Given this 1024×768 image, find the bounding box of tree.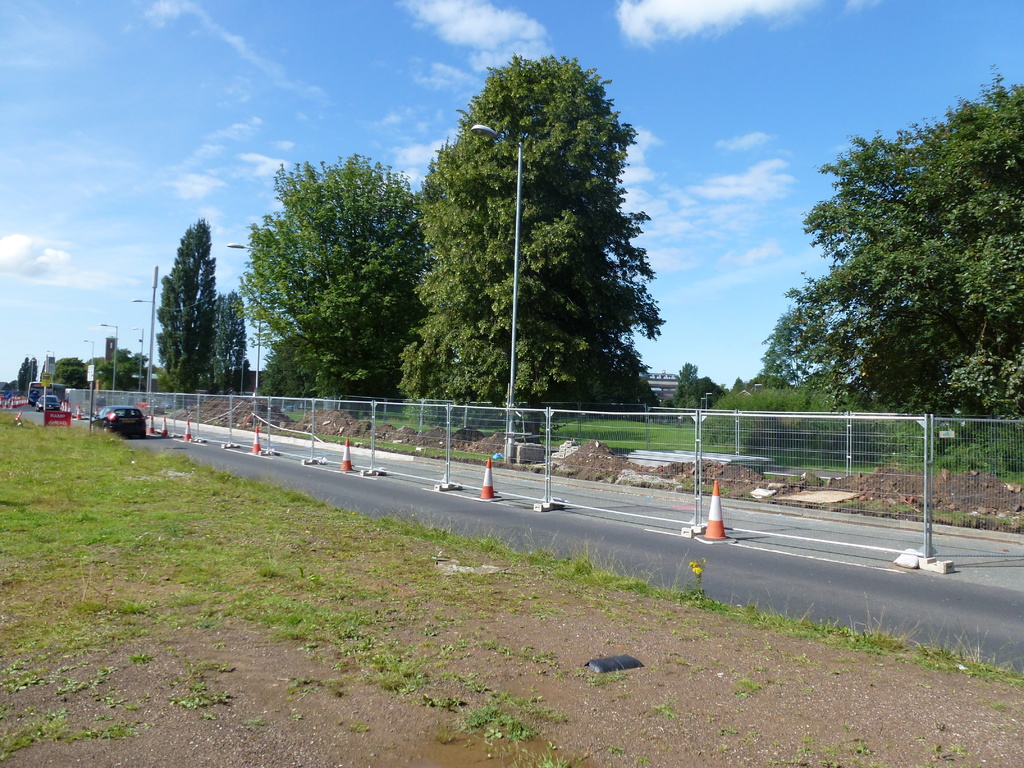
rect(149, 218, 246, 398).
